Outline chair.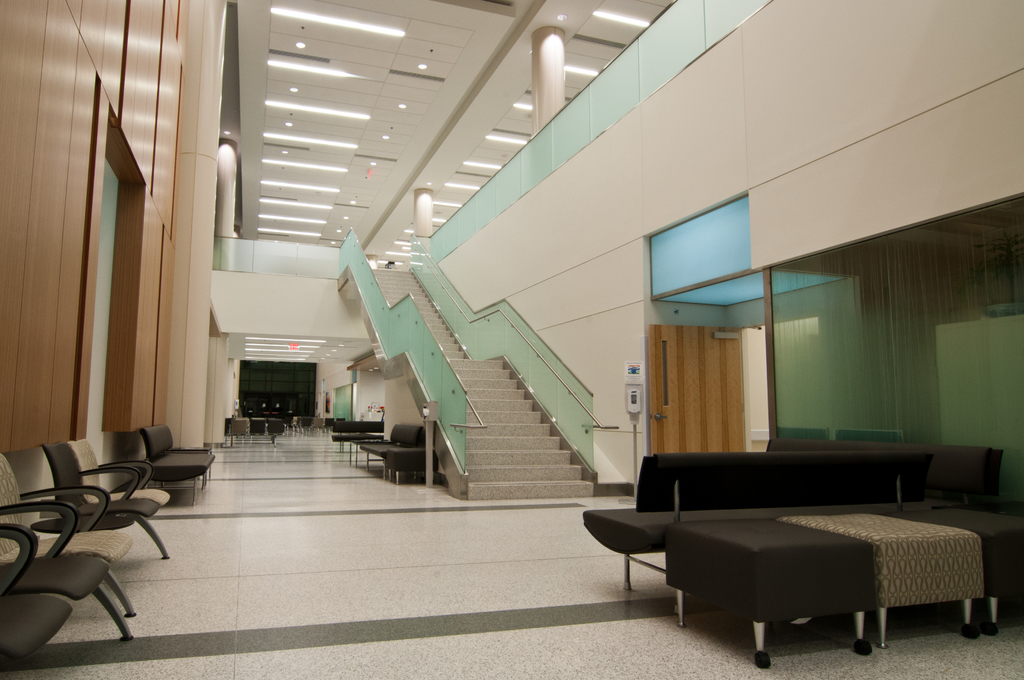
Outline: <bbox>0, 448, 136, 610</bbox>.
